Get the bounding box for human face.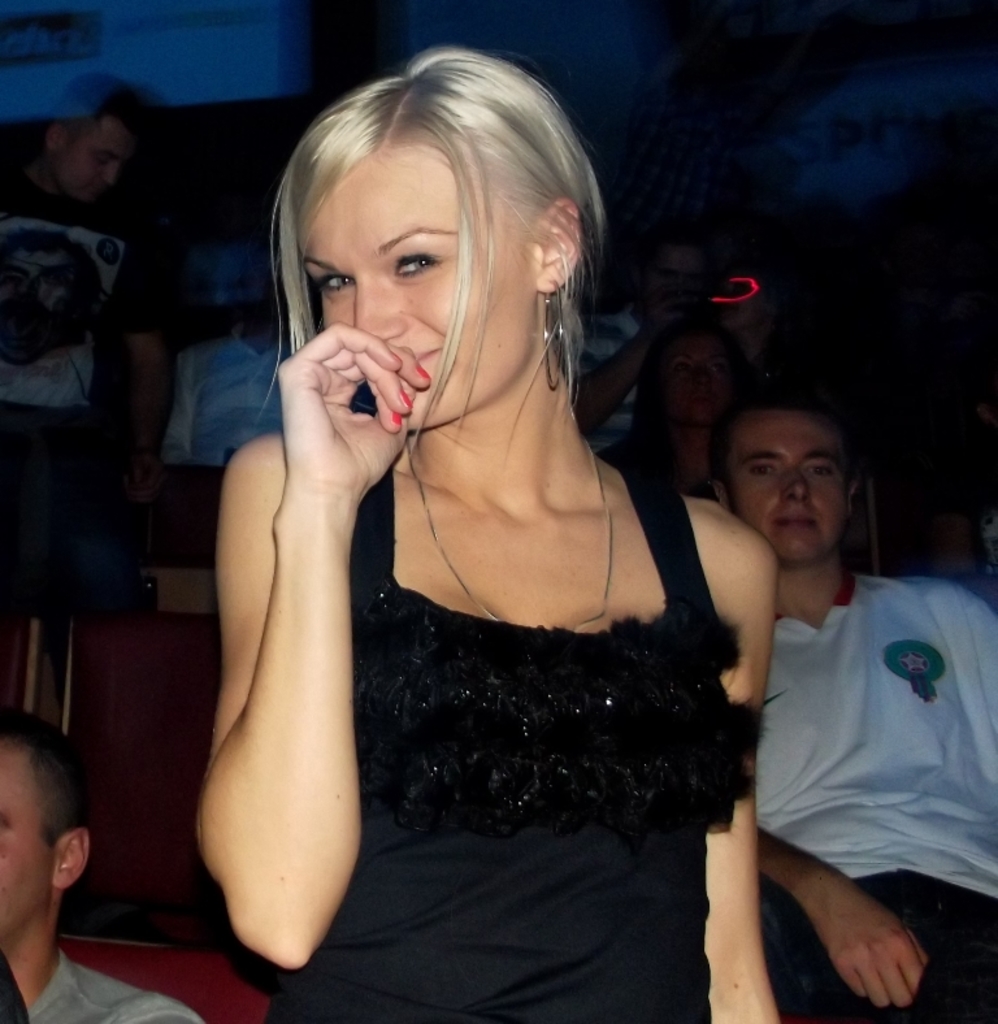
(732, 412, 845, 563).
